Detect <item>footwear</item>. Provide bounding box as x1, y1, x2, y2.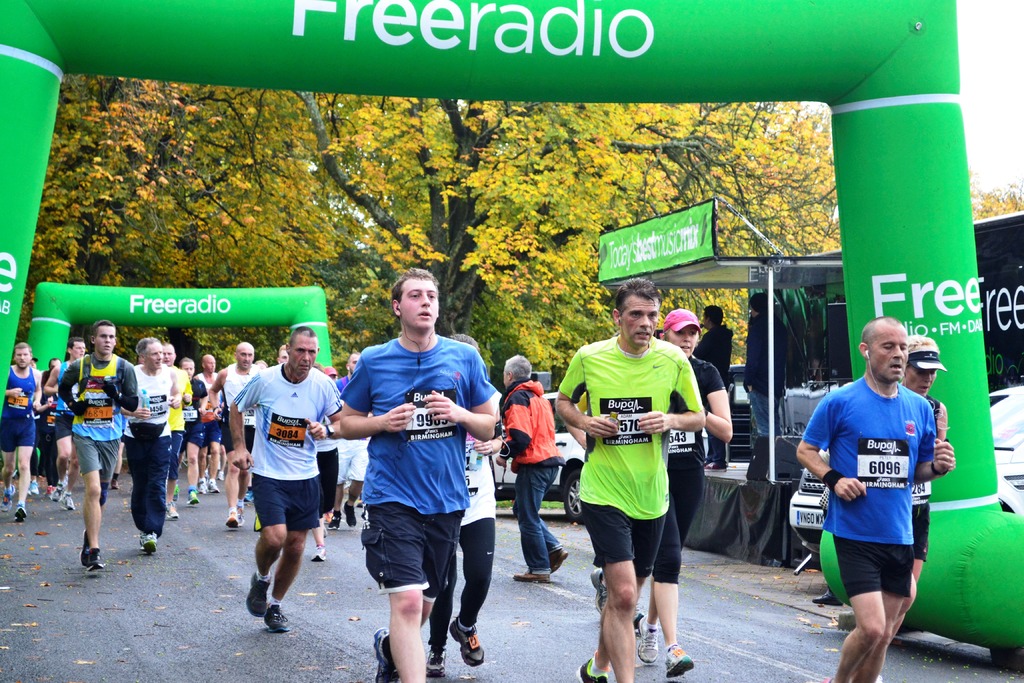
46, 482, 56, 493.
